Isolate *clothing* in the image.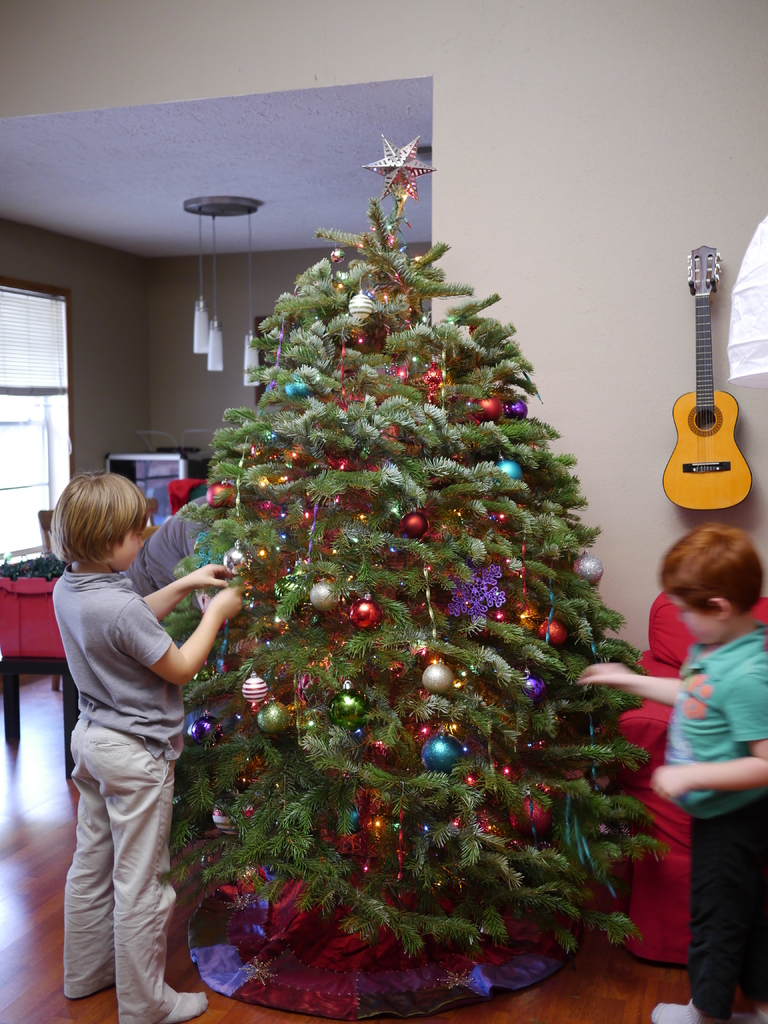
Isolated region: x1=33 y1=584 x2=188 y2=993.
